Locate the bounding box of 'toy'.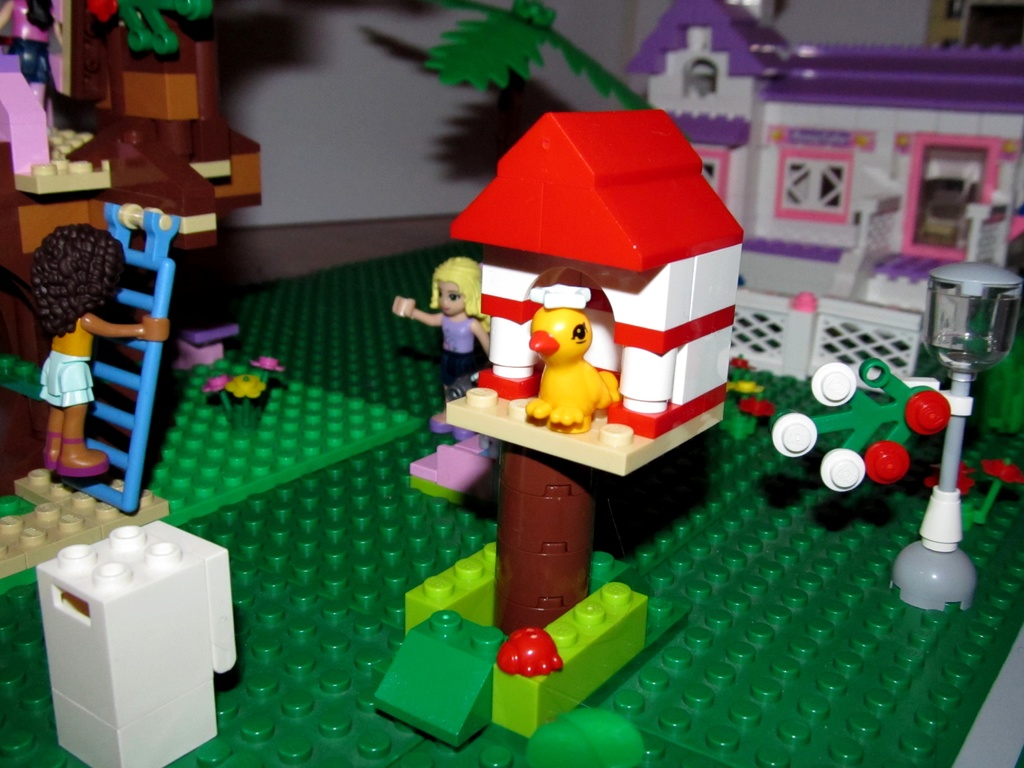
Bounding box: (82, 27, 265, 211).
